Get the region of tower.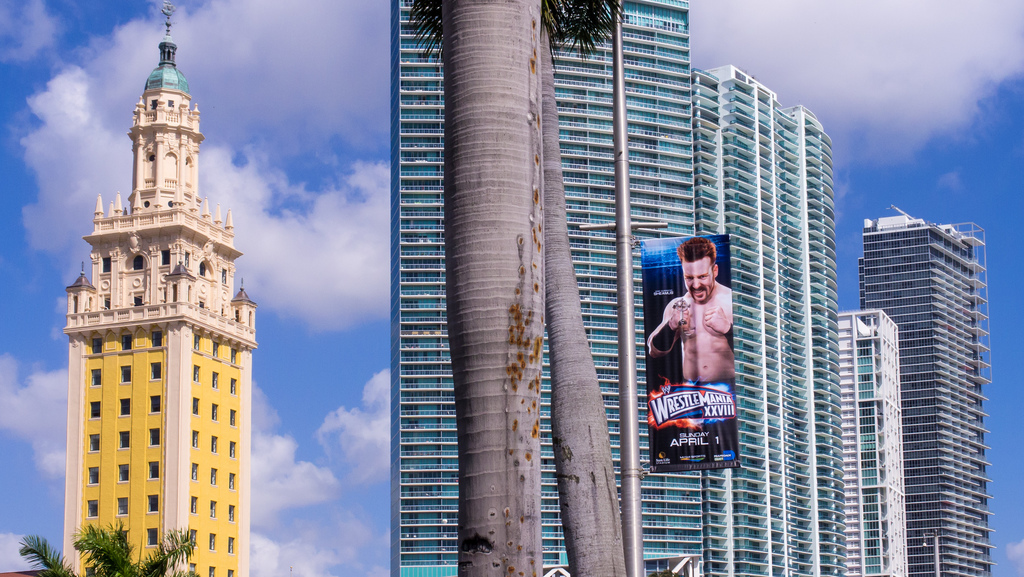
rect(831, 305, 914, 576).
